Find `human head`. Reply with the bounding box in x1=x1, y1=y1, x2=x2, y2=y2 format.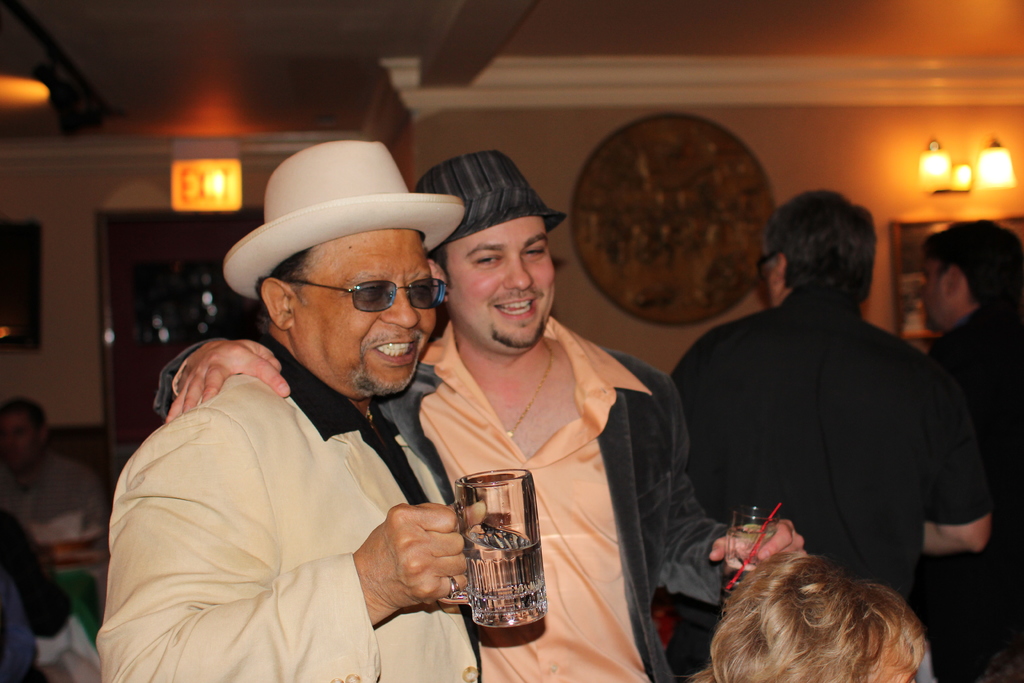
x1=764, y1=189, x2=895, y2=319.
